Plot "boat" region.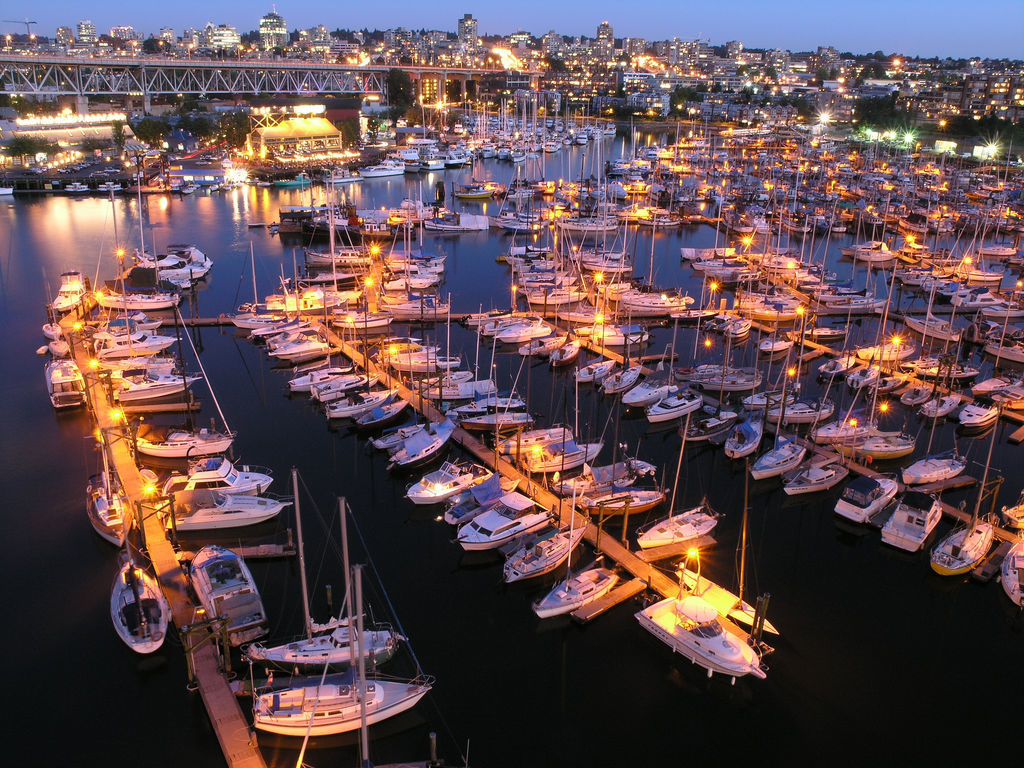
Plotted at bbox=[377, 334, 435, 451].
